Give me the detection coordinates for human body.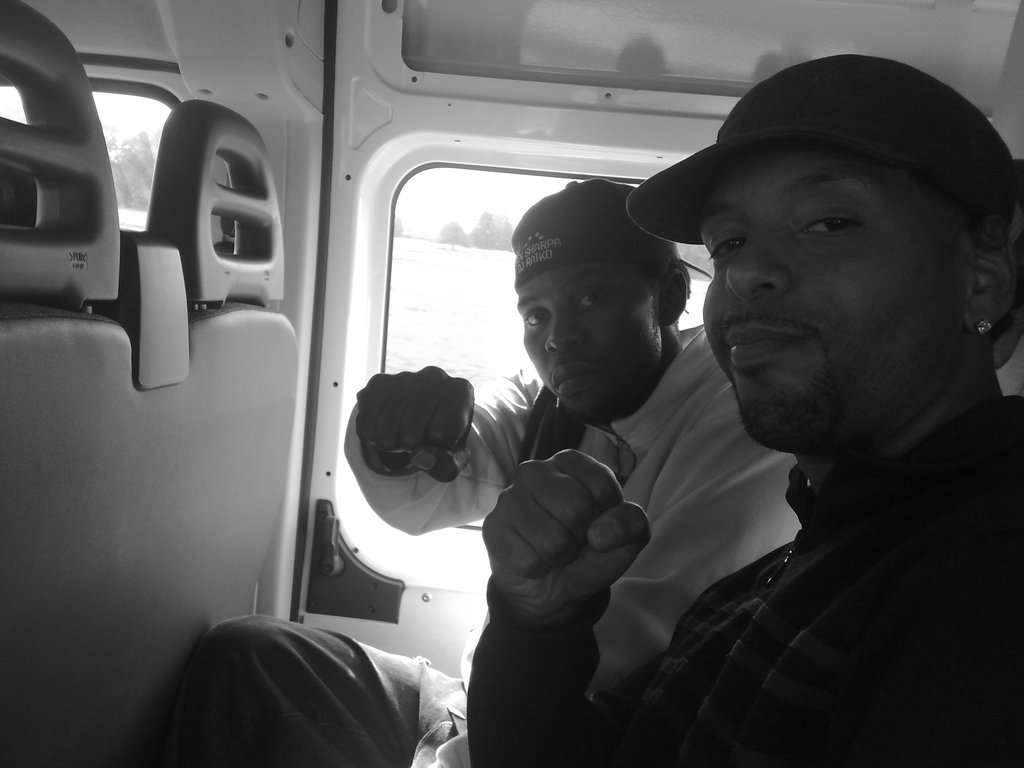
select_region(157, 171, 794, 767).
